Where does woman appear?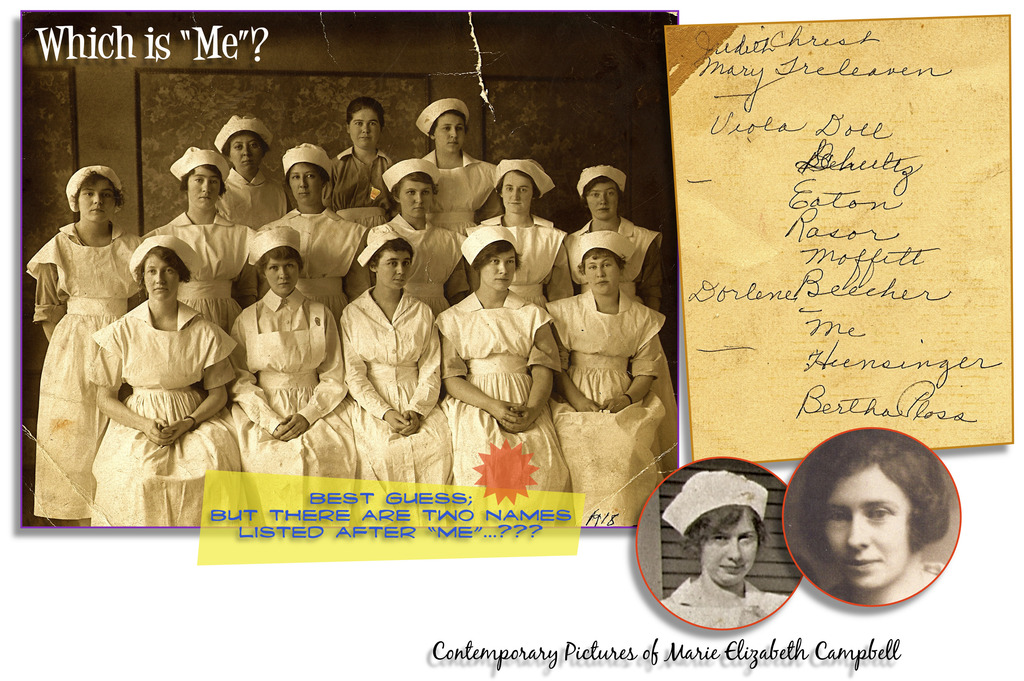
Appears at Rect(360, 156, 467, 325).
